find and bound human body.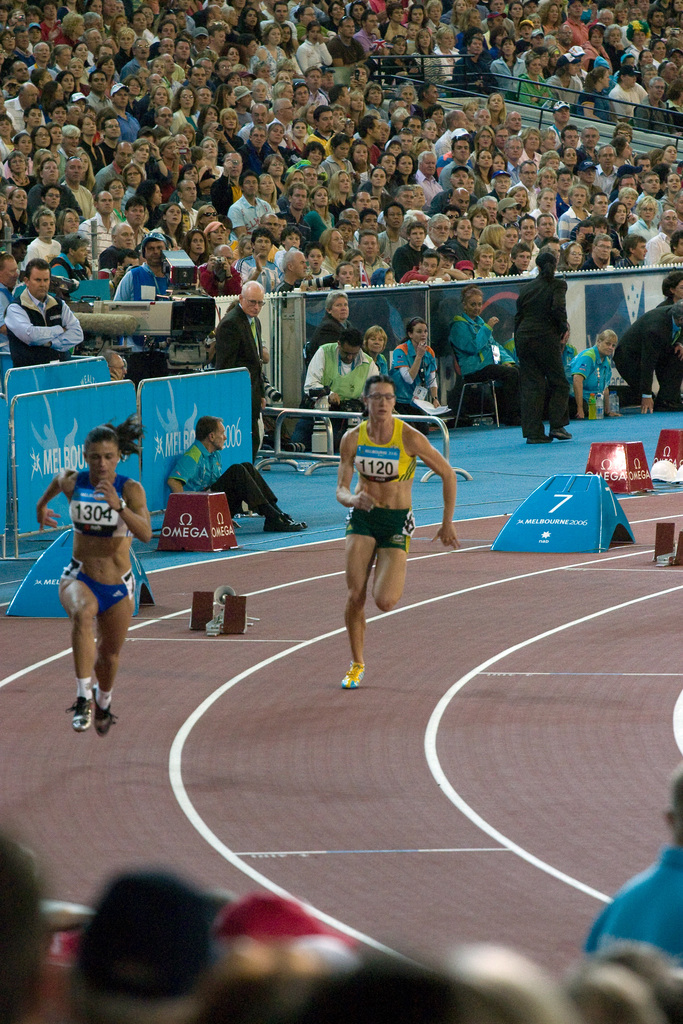
Bound: <region>32, 424, 151, 748</region>.
